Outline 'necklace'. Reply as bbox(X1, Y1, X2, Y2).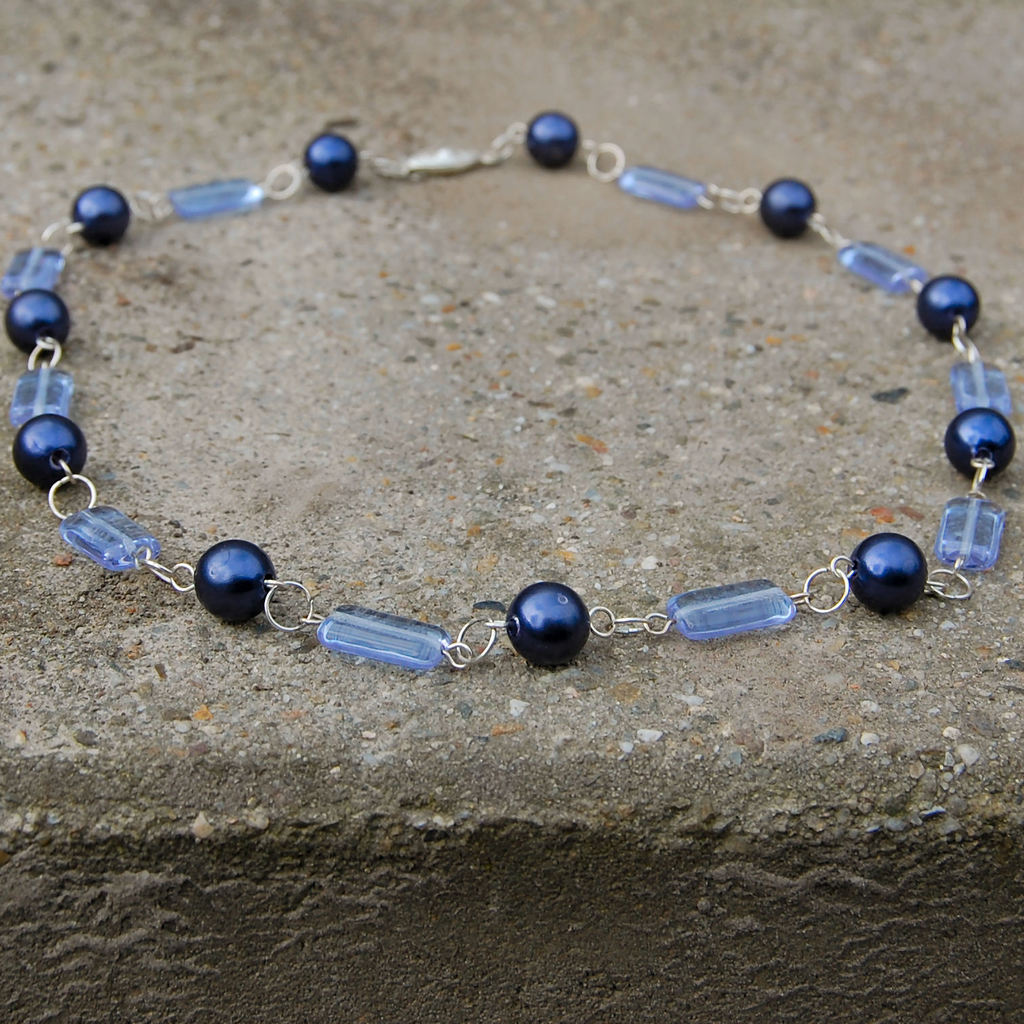
bbox(5, 111, 1016, 670).
